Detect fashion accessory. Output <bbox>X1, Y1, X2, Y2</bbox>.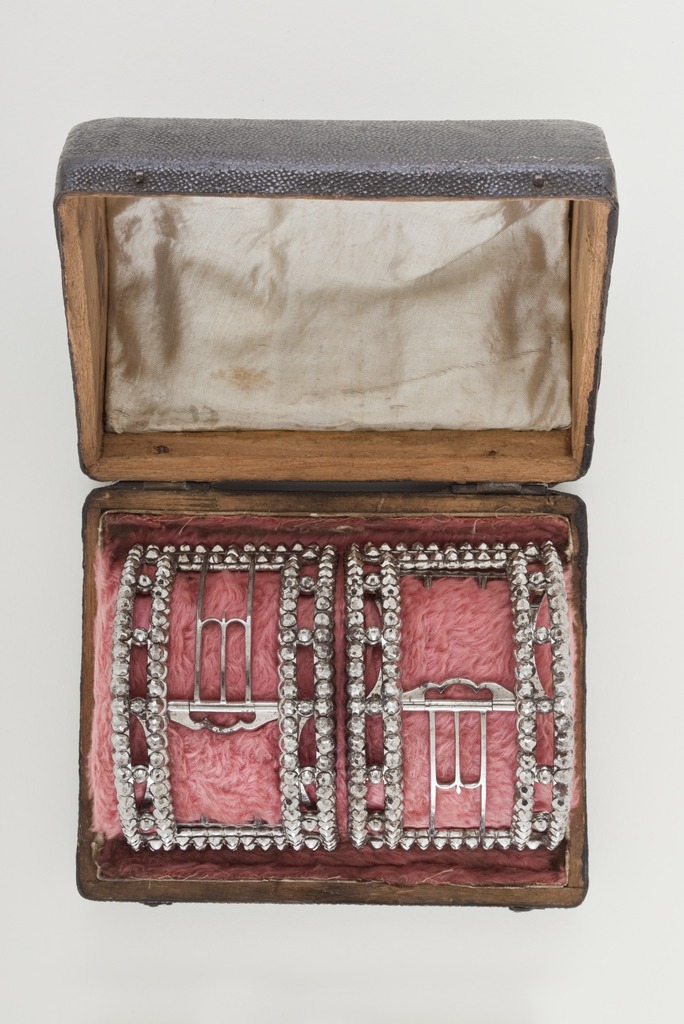
<bbox>343, 531, 578, 850</bbox>.
